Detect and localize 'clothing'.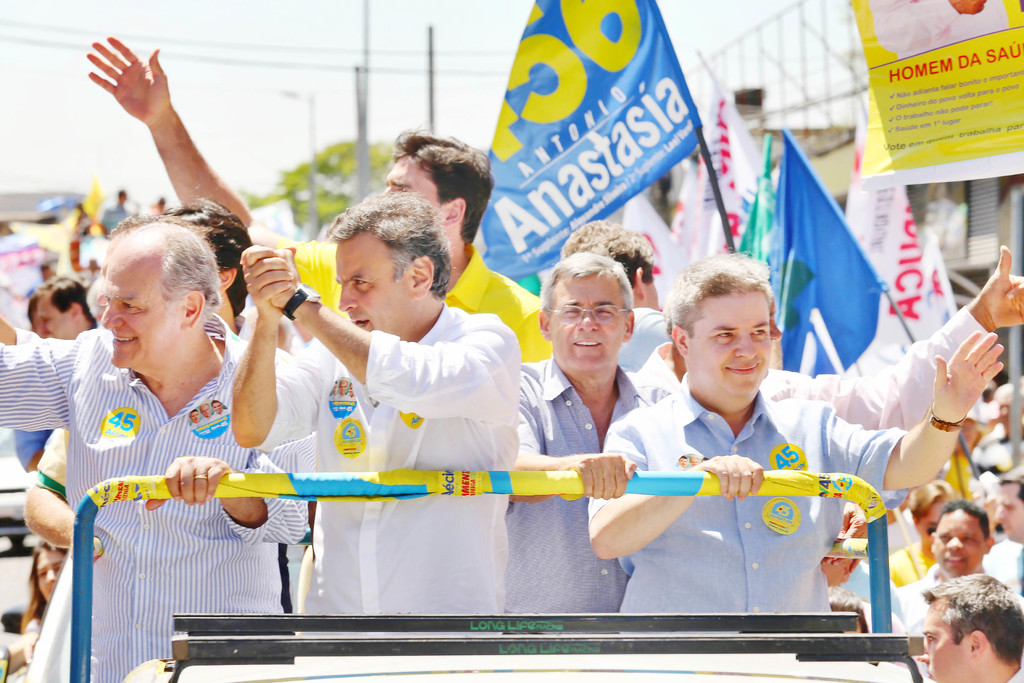
Localized at 20,607,45,661.
